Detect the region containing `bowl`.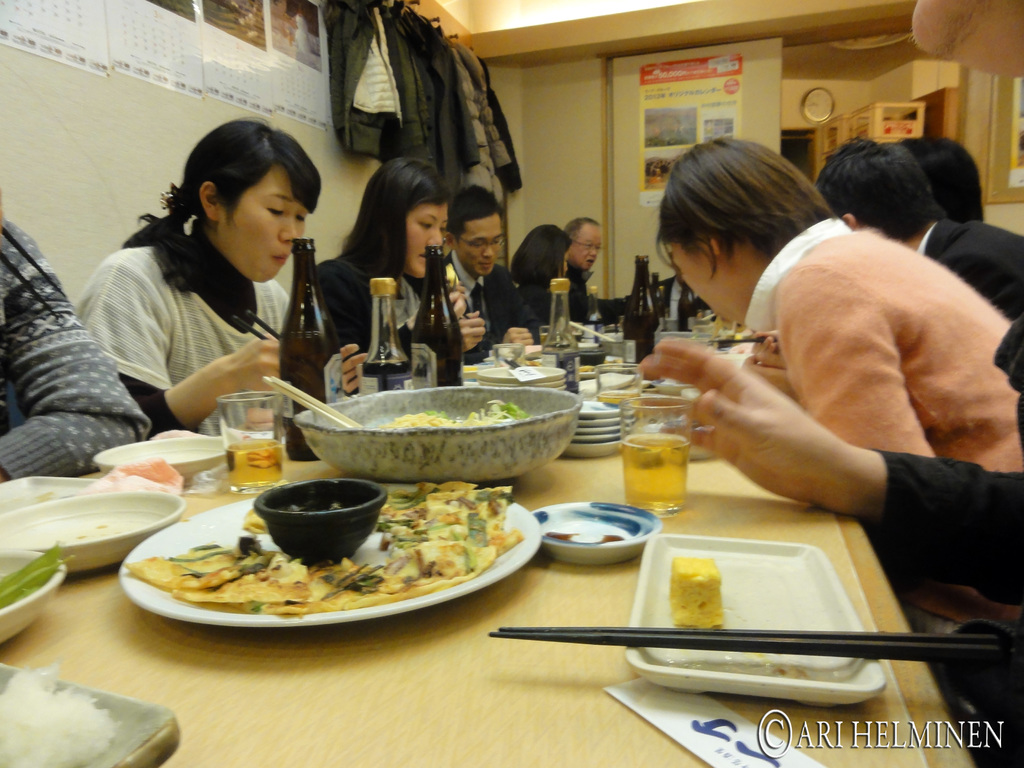
[533,503,657,564].
